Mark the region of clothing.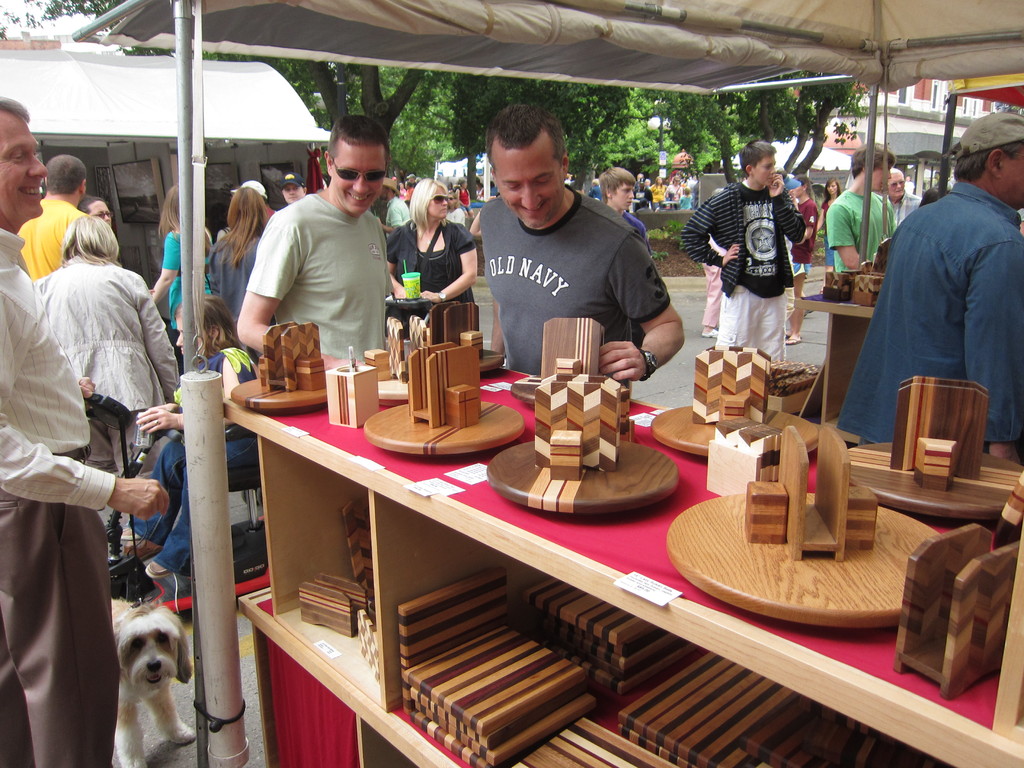
Region: x1=158 y1=228 x2=210 y2=316.
